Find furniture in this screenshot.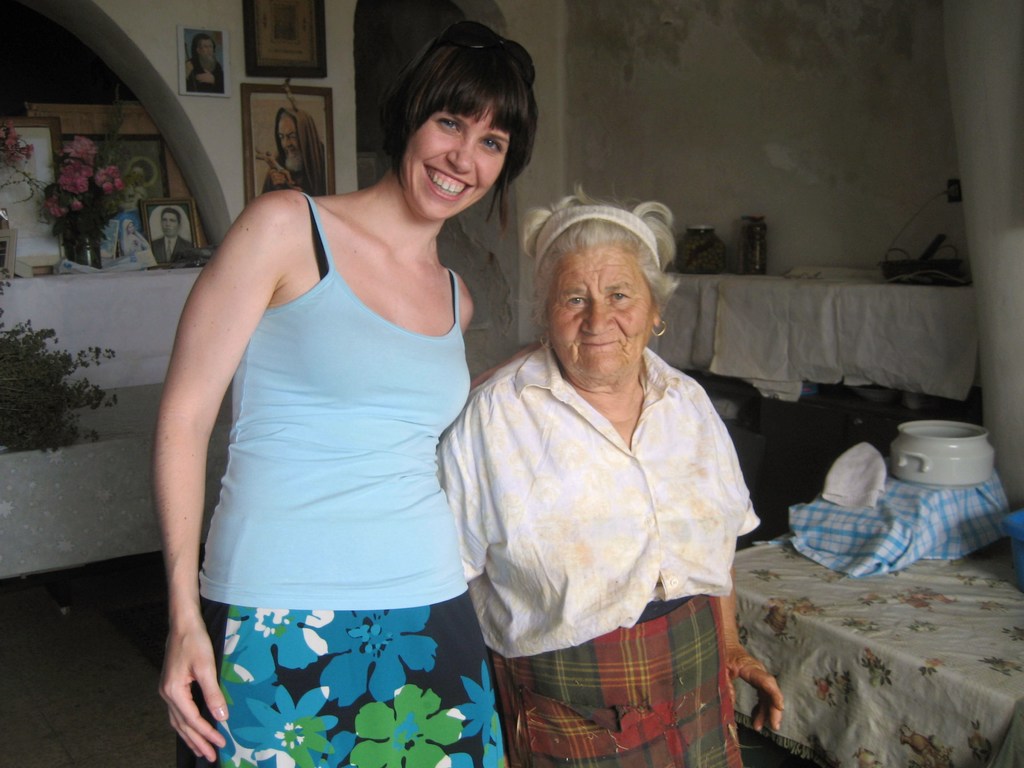
The bounding box for furniture is 732:531:1023:766.
